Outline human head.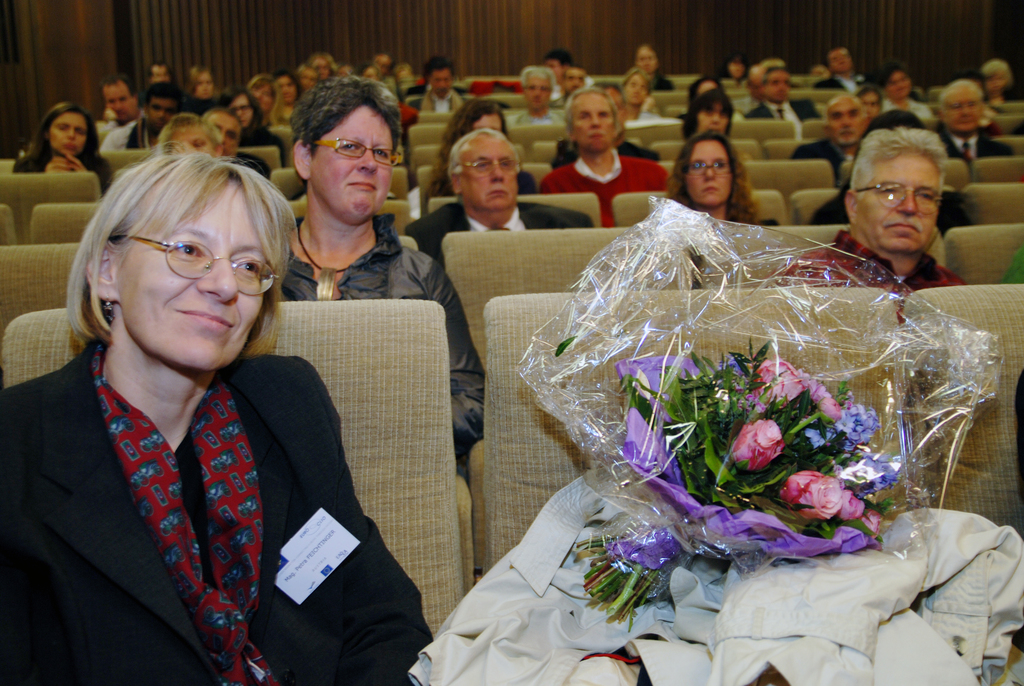
Outline: bbox=[740, 60, 767, 101].
